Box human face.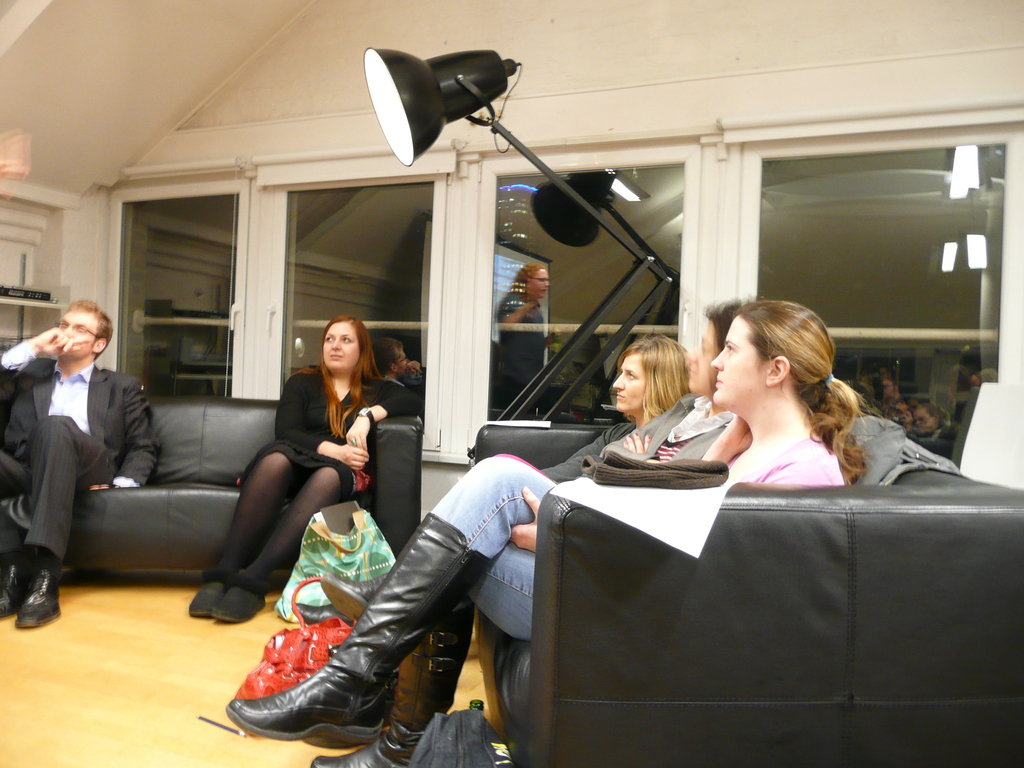
bbox(689, 312, 746, 408).
